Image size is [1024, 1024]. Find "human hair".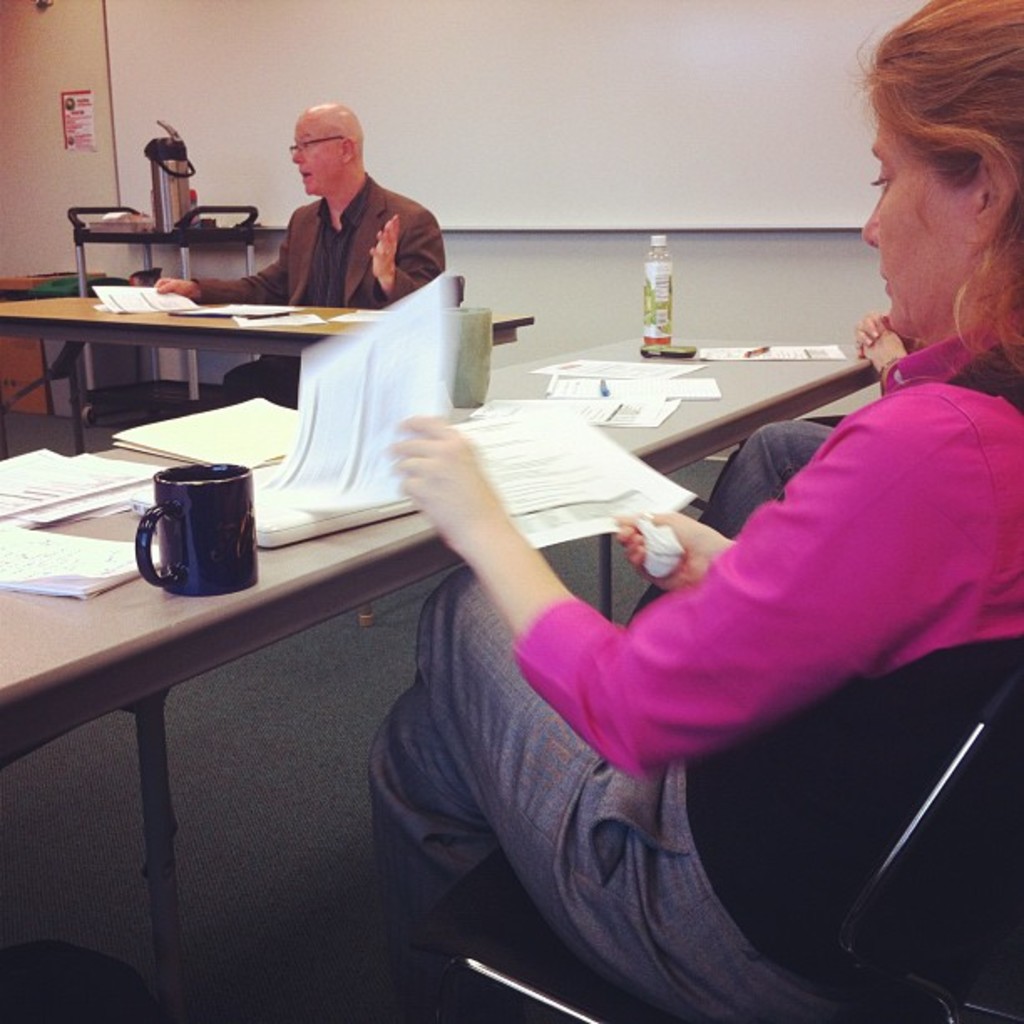
<bbox>862, 25, 1016, 376</bbox>.
